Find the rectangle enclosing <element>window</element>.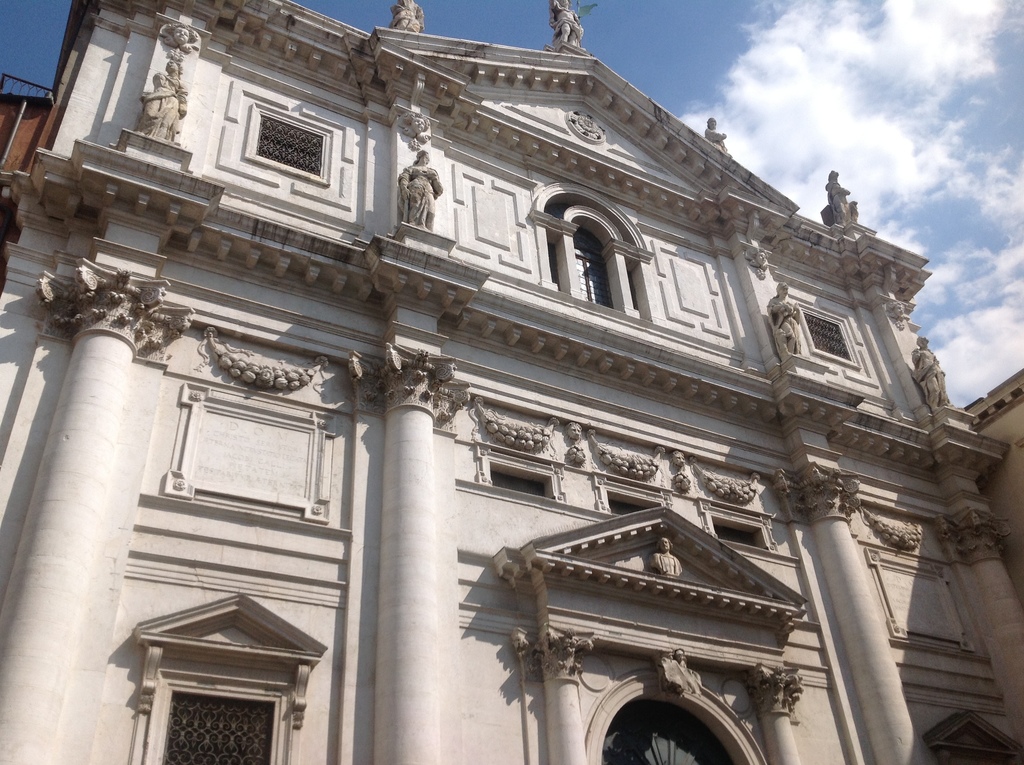
[left=788, top=293, right=858, bottom=366].
